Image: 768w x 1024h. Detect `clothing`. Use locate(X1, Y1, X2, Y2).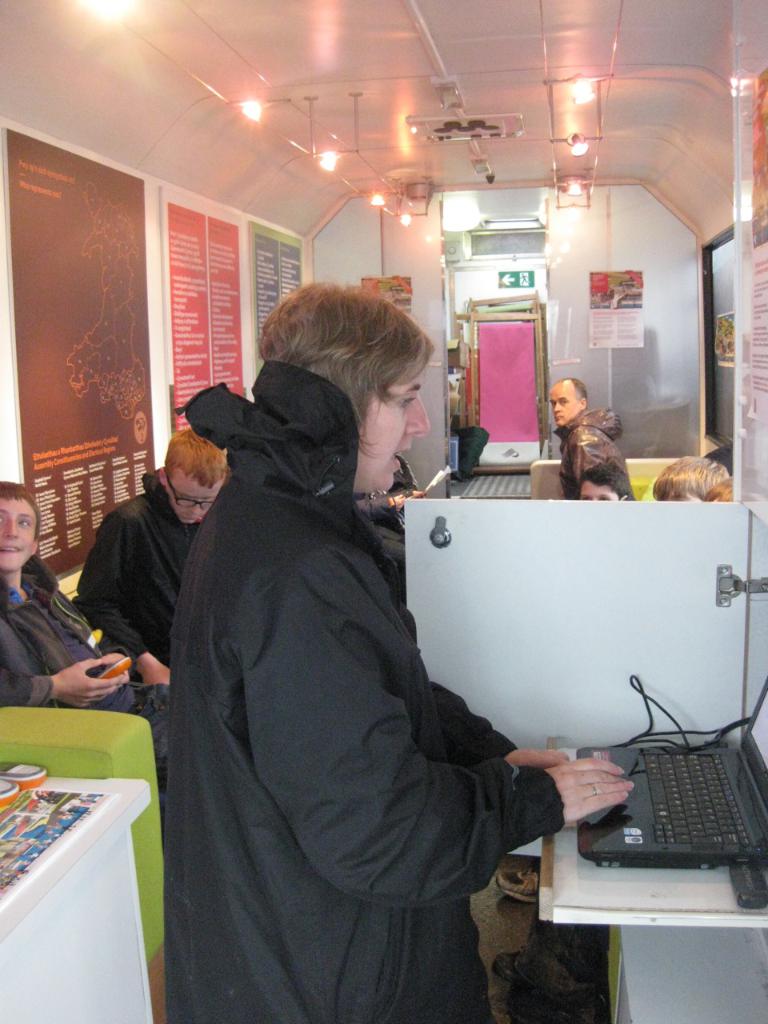
locate(158, 342, 559, 1023).
